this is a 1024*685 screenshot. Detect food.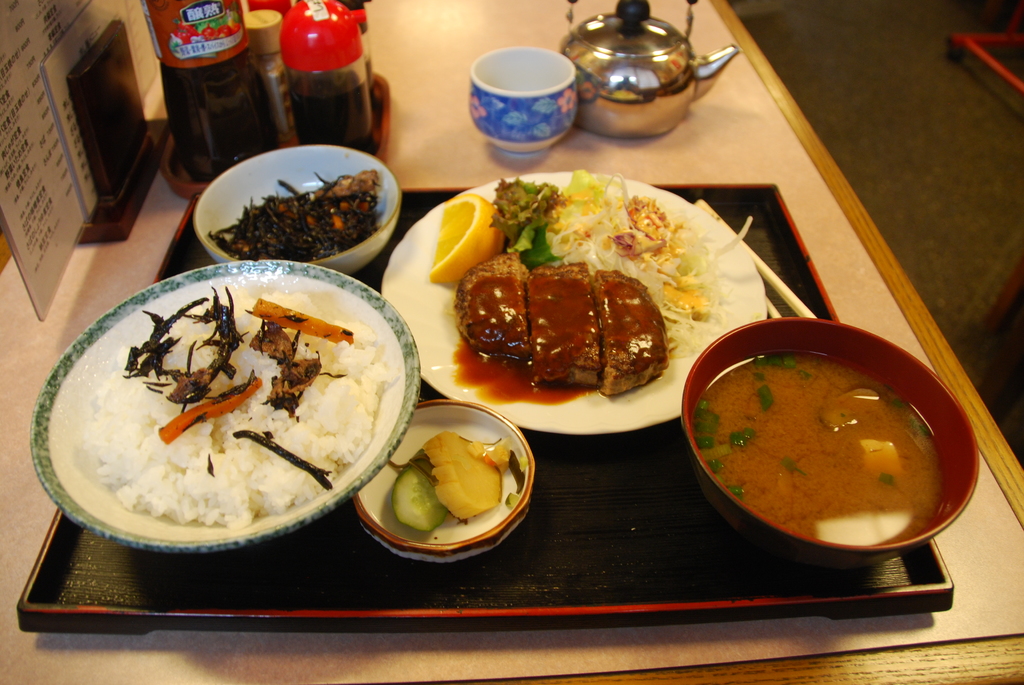
(x1=429, y1=194, x2=492, y2=286).
